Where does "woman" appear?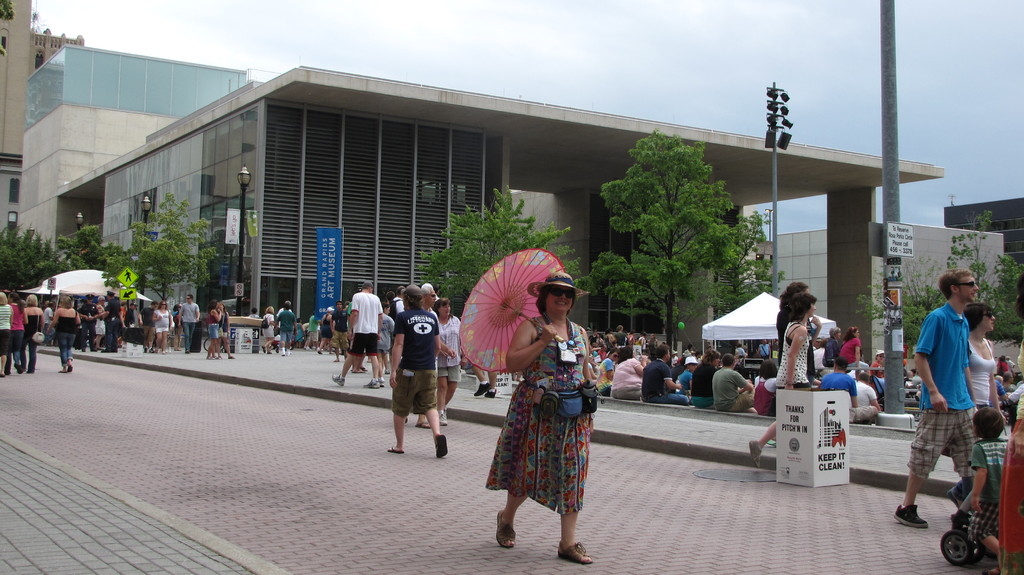
Appears at x1=482, y1=277, x2=601, y2=550.
